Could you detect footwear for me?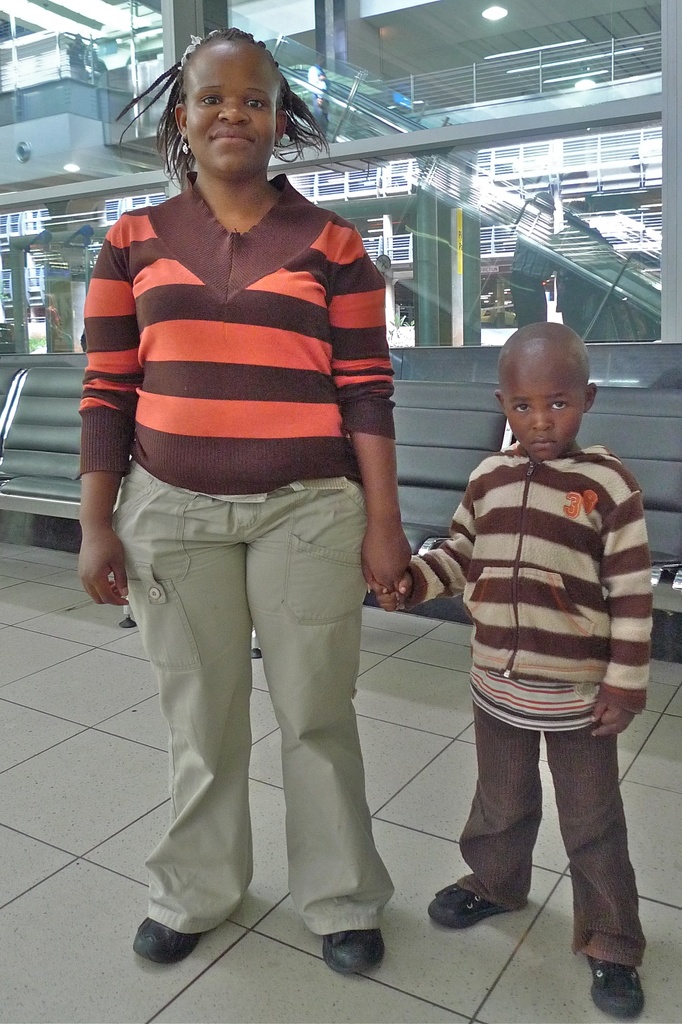
Detection result: bbox=(324, 930, 383, 977).
